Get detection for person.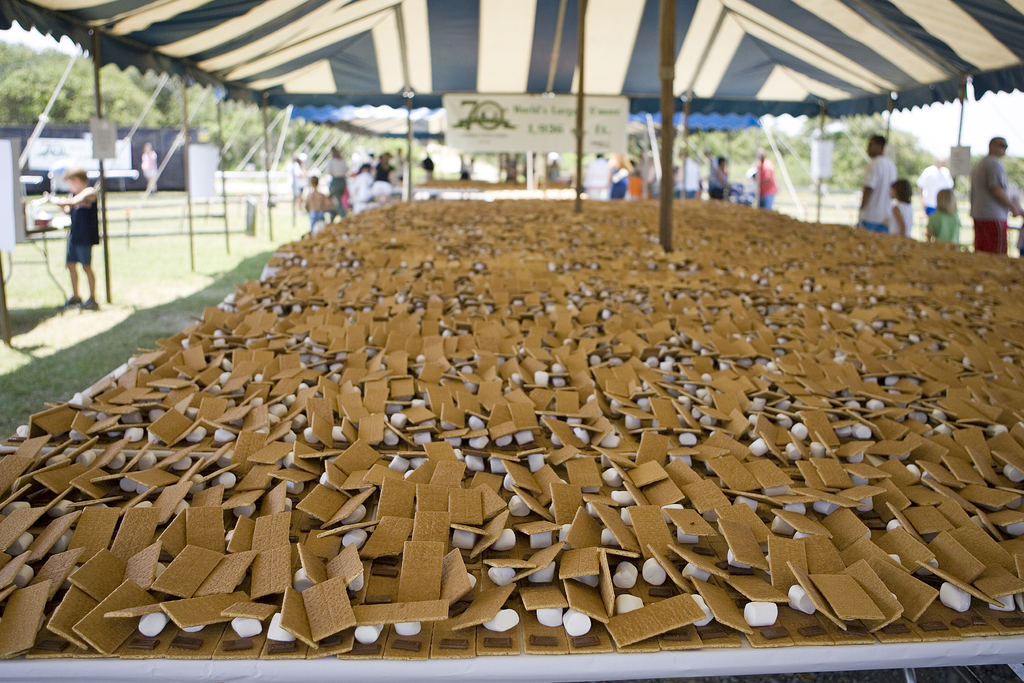
Detection: (451,152,470,180).
